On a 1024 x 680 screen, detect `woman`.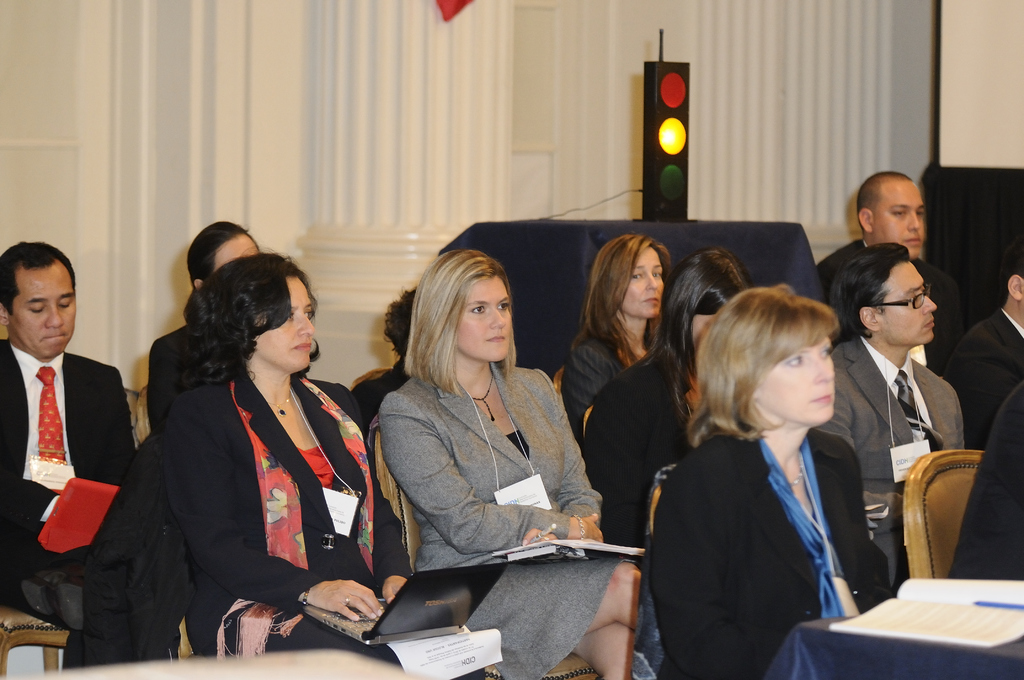
box(579, 244, 751, 549).
